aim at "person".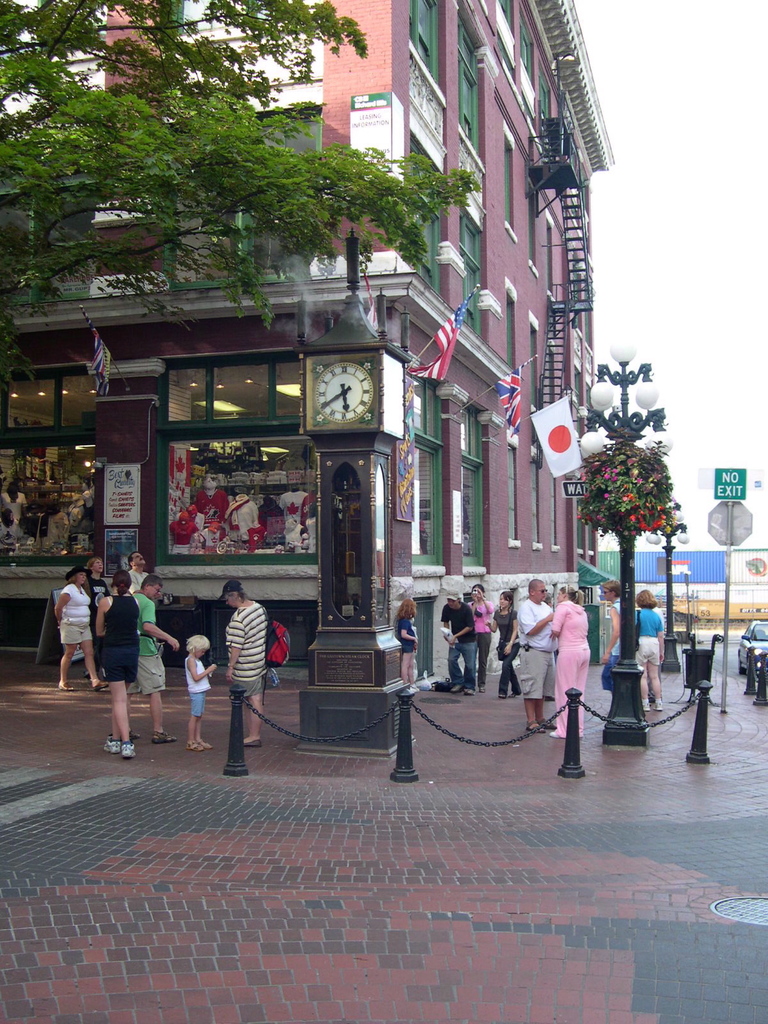
Aimed at rect(448, 573, 478, 694).
